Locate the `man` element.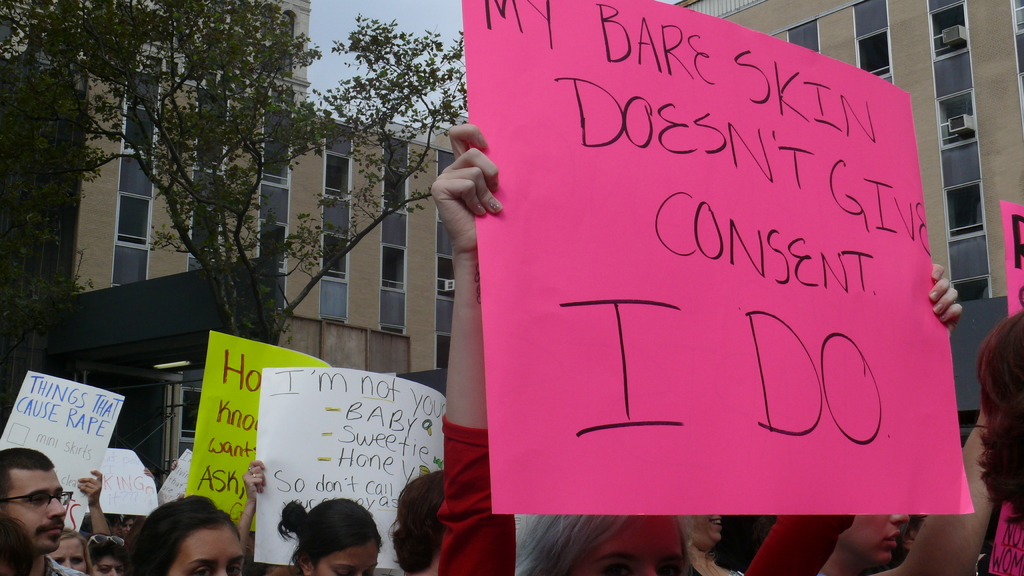
Element bbox: {"x1": 1, "y1": 471, "x2": 77, "y2": 568}.
